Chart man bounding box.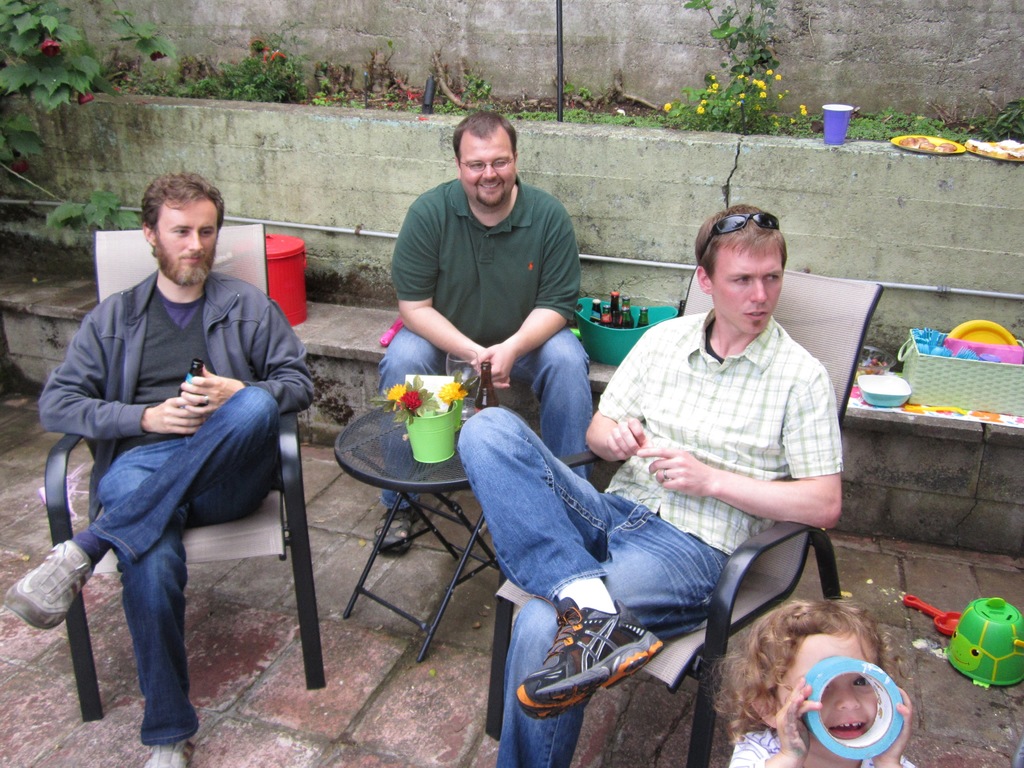
Charted: bbox(459, 198, 846, 767).
